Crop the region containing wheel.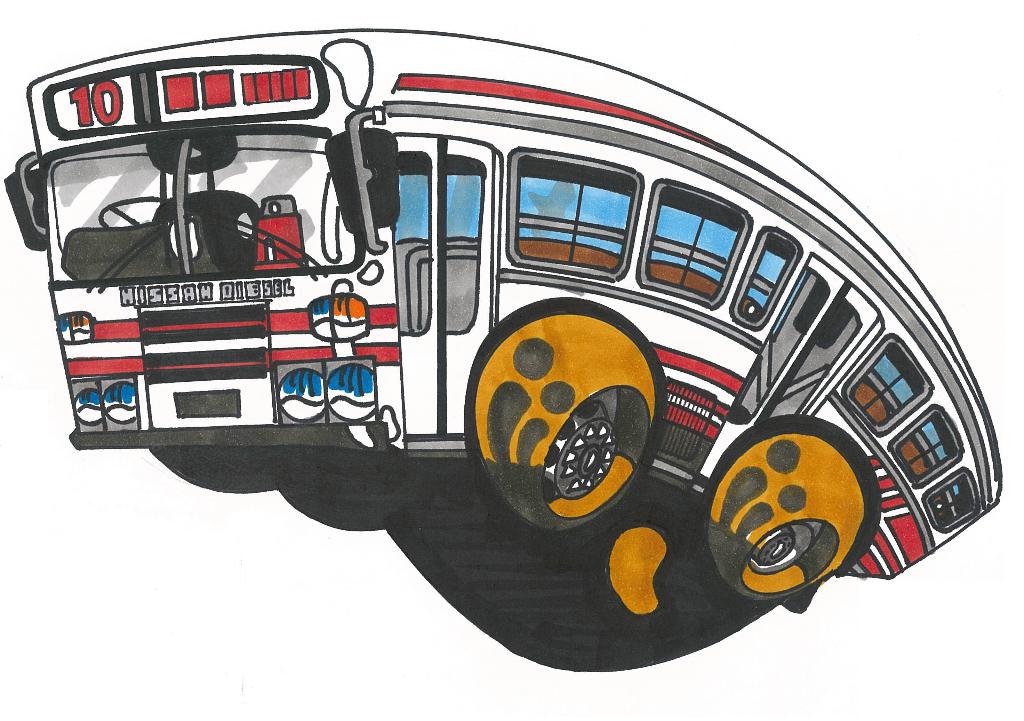
Crop region: <bbox>458, 292, 667, 559</bbox>.
